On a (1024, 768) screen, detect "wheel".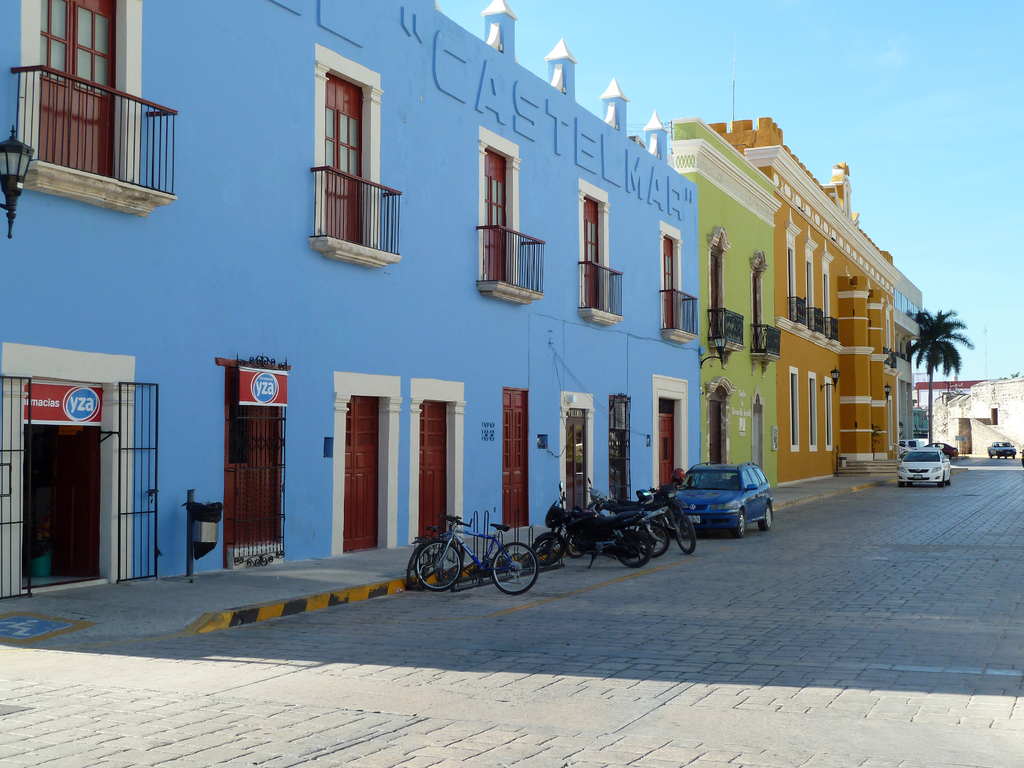
select_region(991, 452, 995, 458).
